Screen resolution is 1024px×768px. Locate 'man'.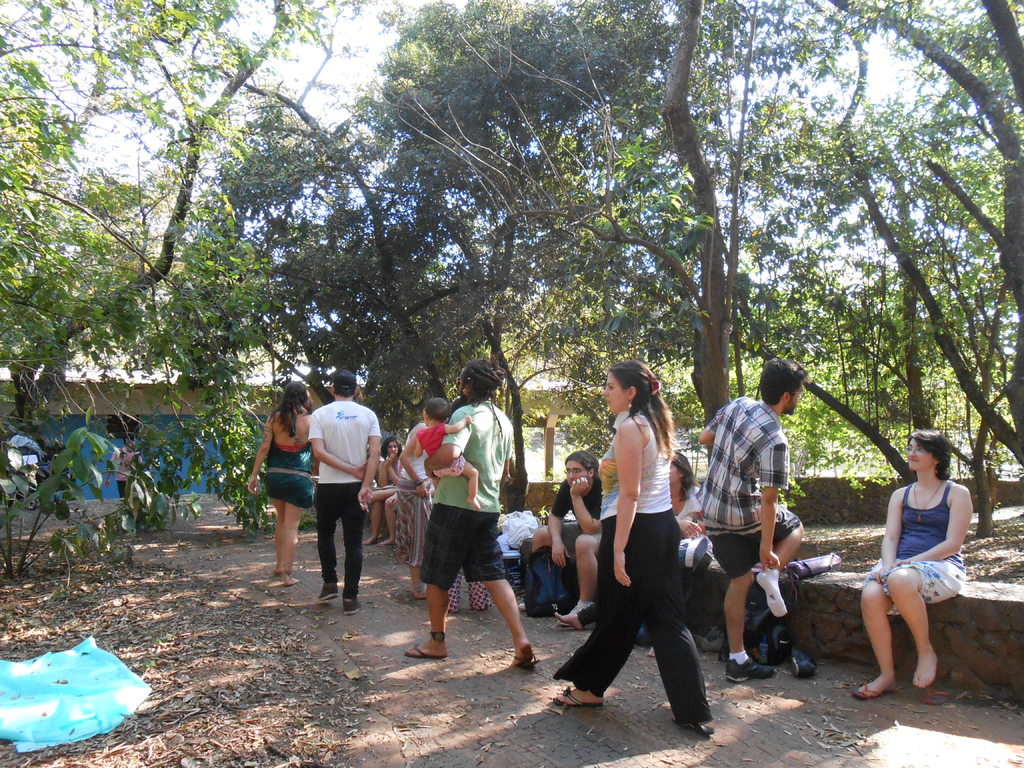
(x1=401, y1=358, x2=539, y2=672).
